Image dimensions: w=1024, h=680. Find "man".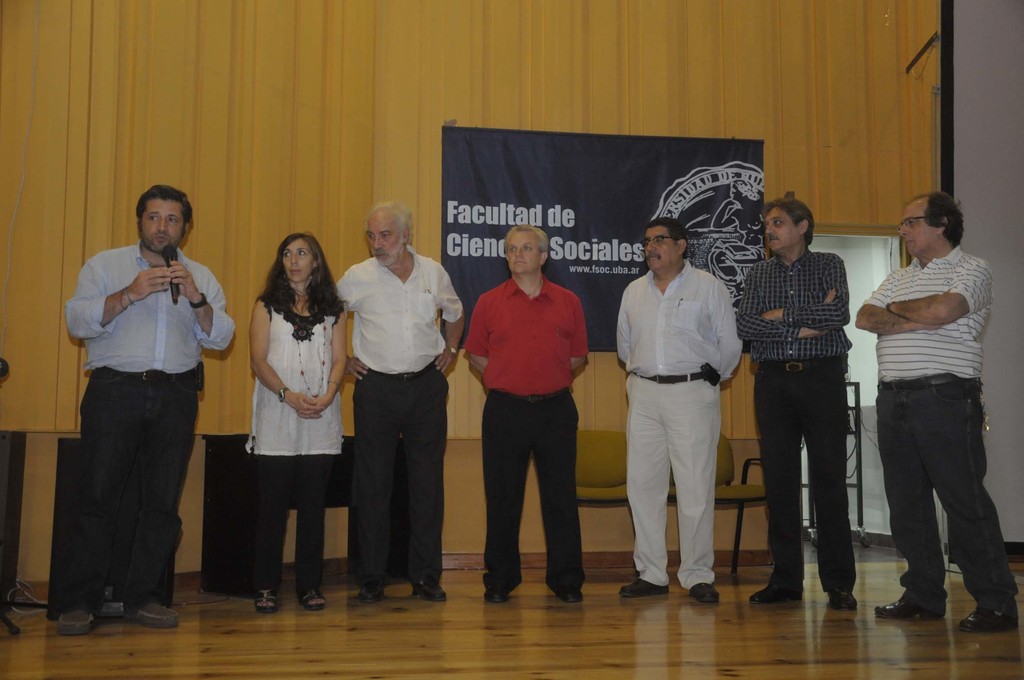
Rect(858, 191, 1018, 635).
